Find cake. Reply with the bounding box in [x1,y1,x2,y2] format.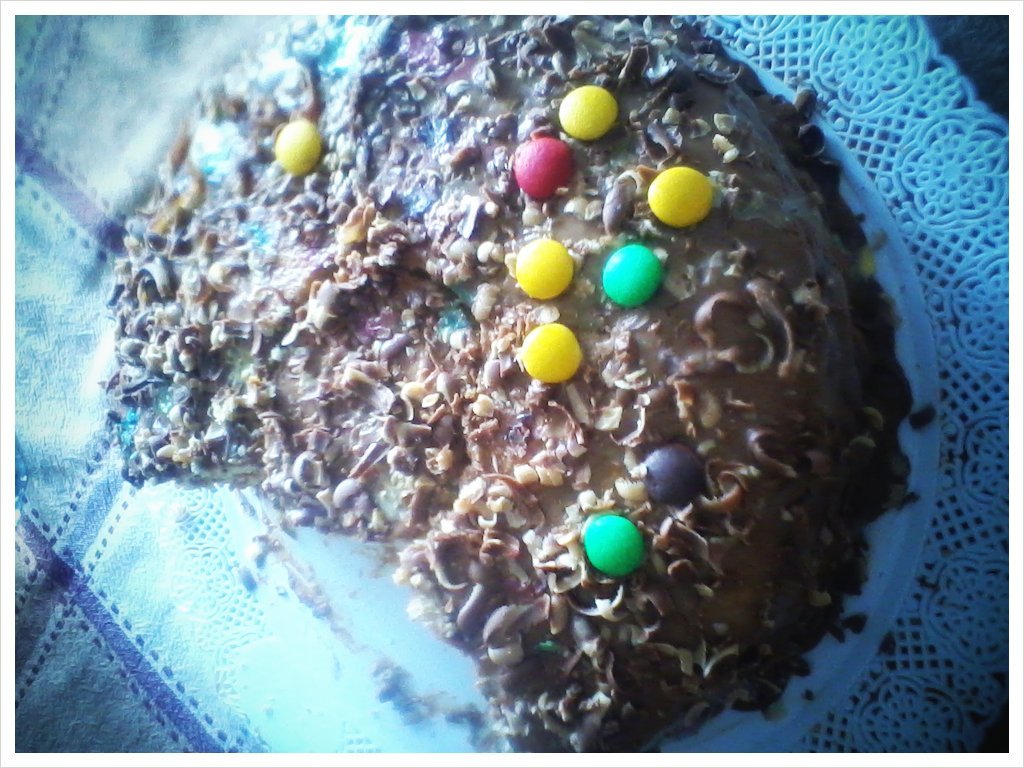
[101,13,909,746].
